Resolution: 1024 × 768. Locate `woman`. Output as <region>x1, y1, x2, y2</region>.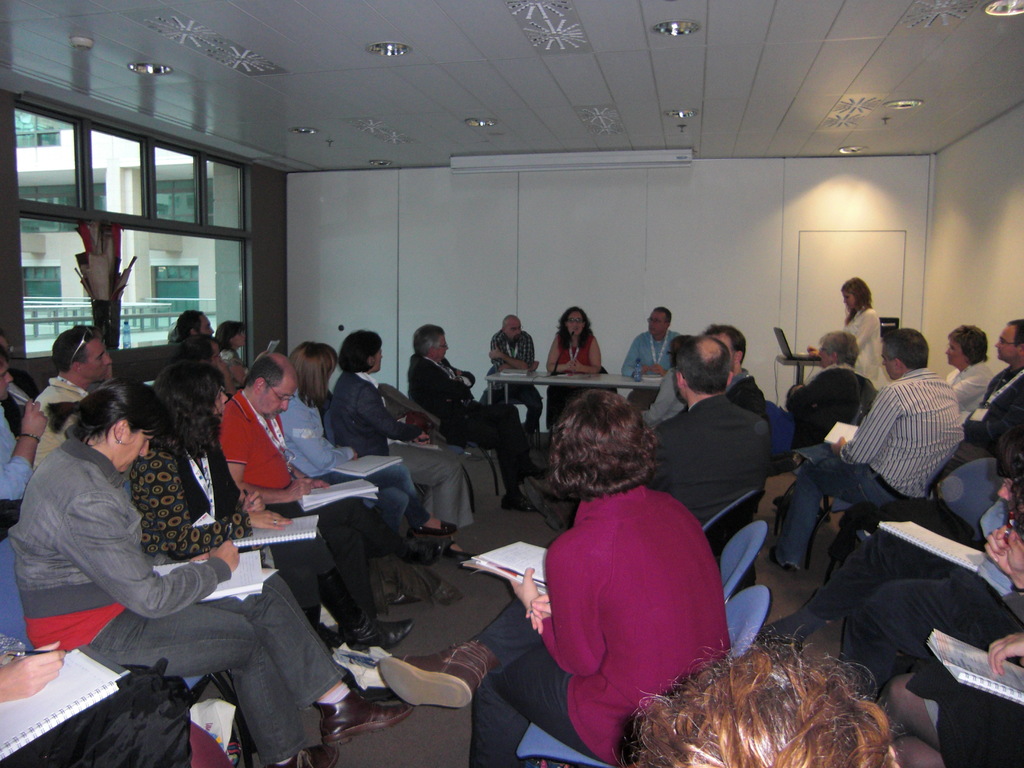
<region>277, 343, 479, 570</region>.
